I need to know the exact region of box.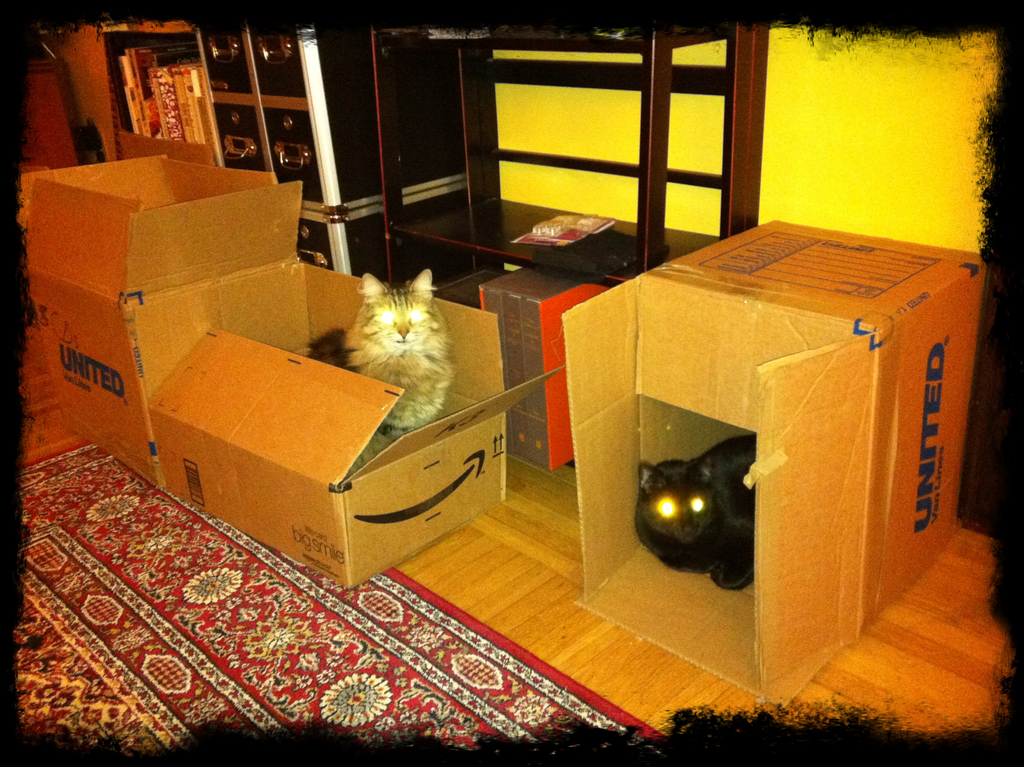
Region: x1=23, y1=149, x2=307, y2=493.
